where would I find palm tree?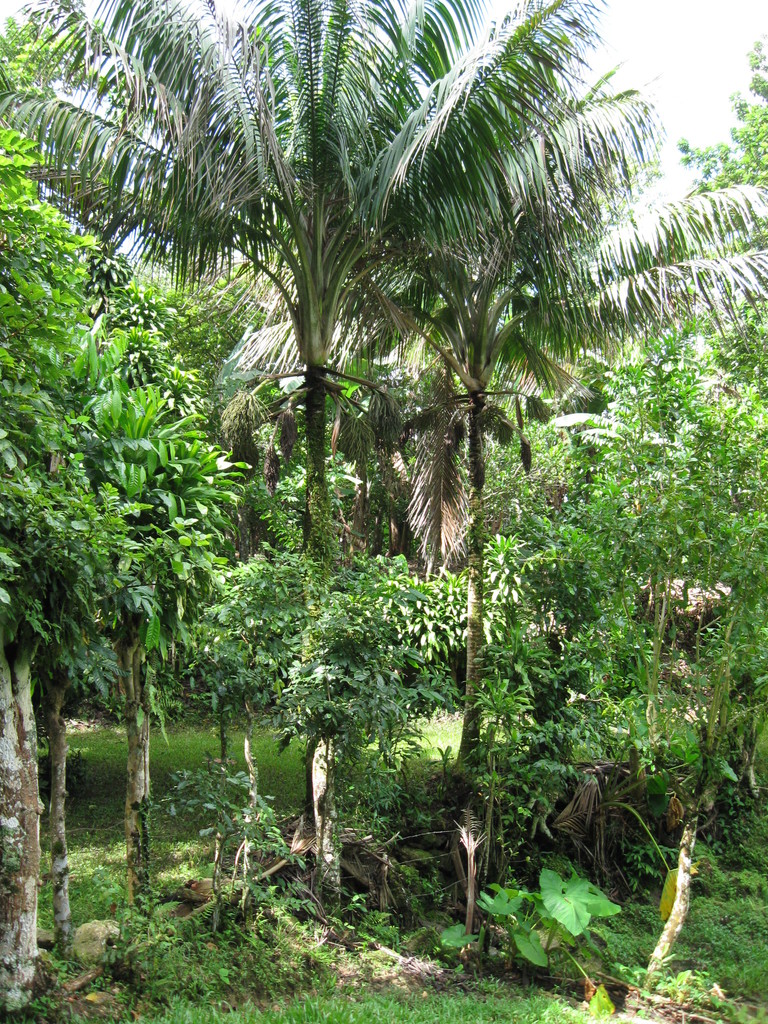
At <box>490,175,666,378</box>.
